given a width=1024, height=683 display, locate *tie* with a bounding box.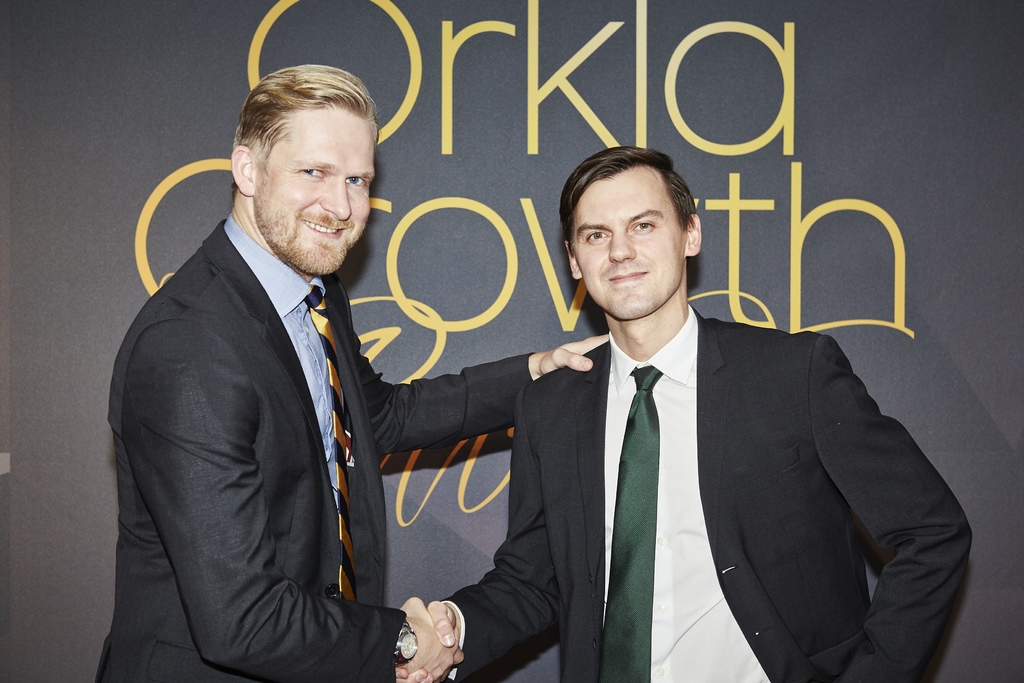
Located: select_region(306, 284, 355, 602).
